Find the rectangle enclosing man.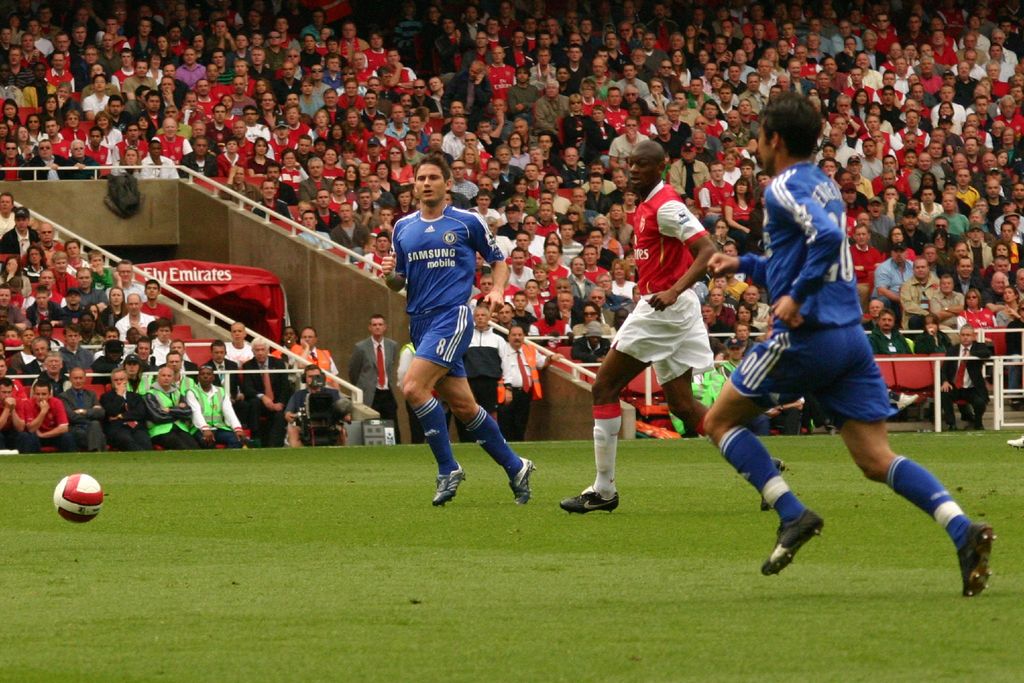
box=[97, 338, 124, 381].
